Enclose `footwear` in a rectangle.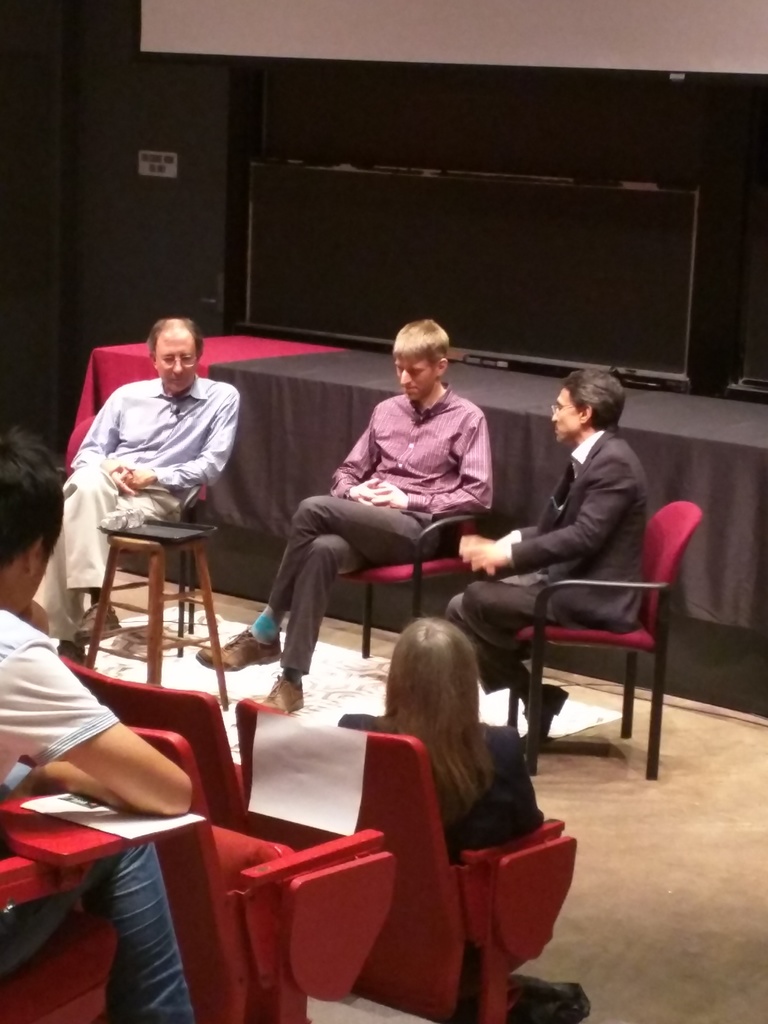
(517, 684, 570, 748).
